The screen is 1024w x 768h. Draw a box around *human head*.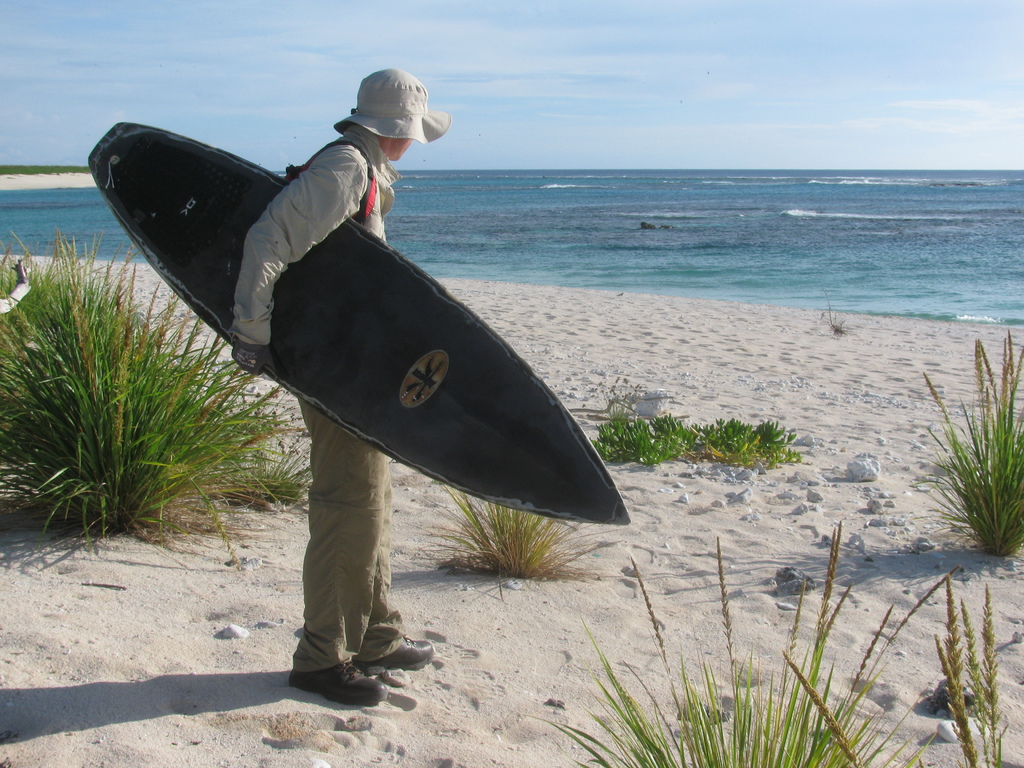
(333,67,448,167).
